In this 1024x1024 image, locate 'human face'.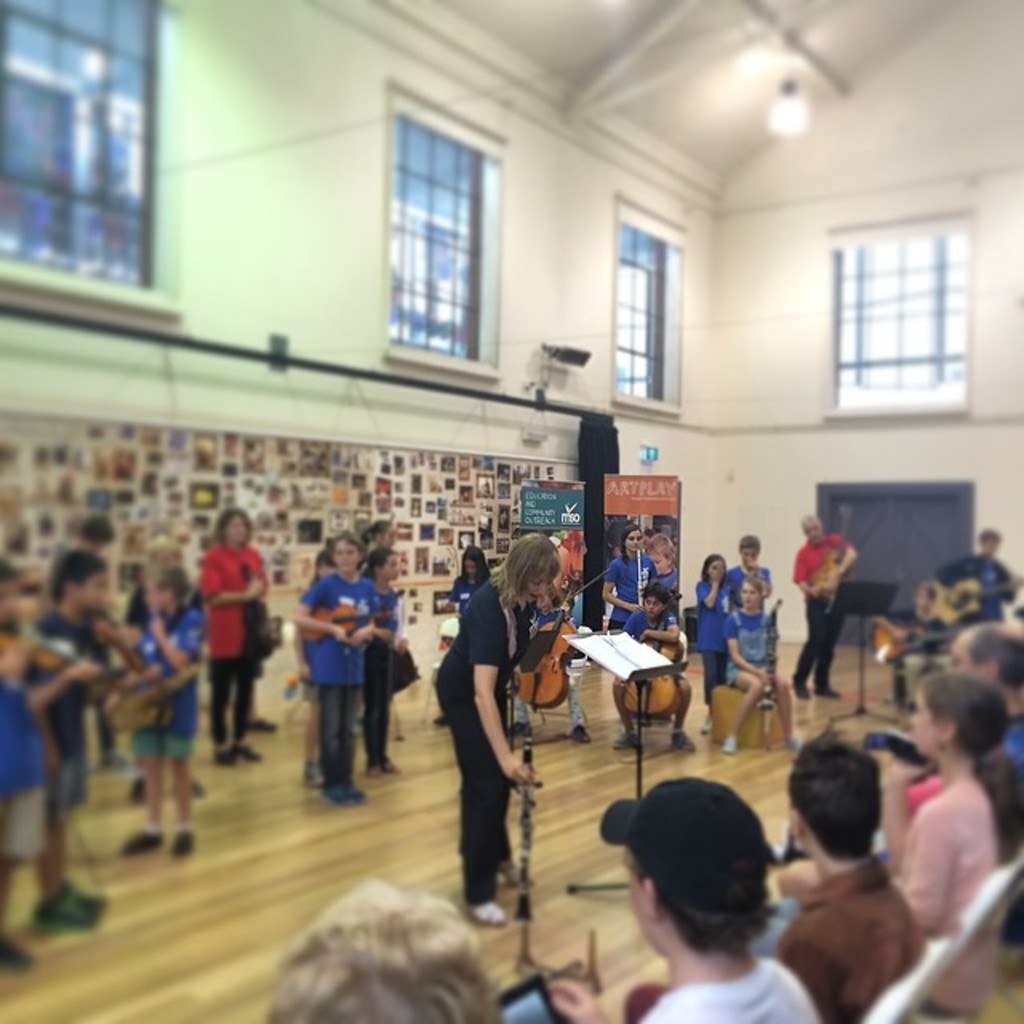
Bounding box: left=331, top=546, right=358, bottom=571.
